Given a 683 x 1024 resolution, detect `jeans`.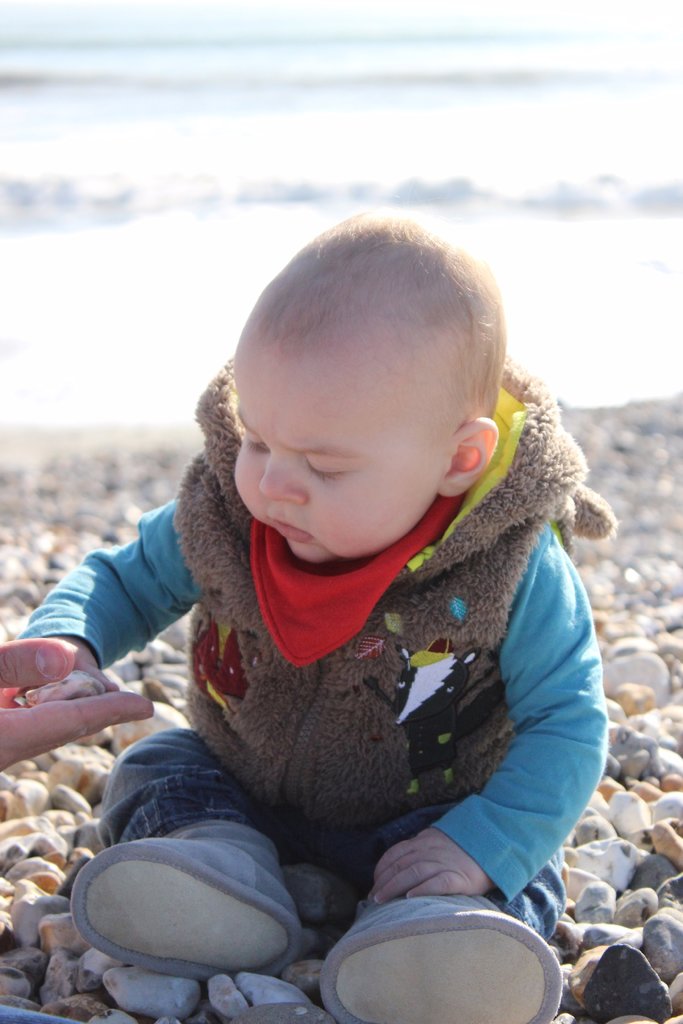
<bbox>95, 725, 566, 935</bbox>.
